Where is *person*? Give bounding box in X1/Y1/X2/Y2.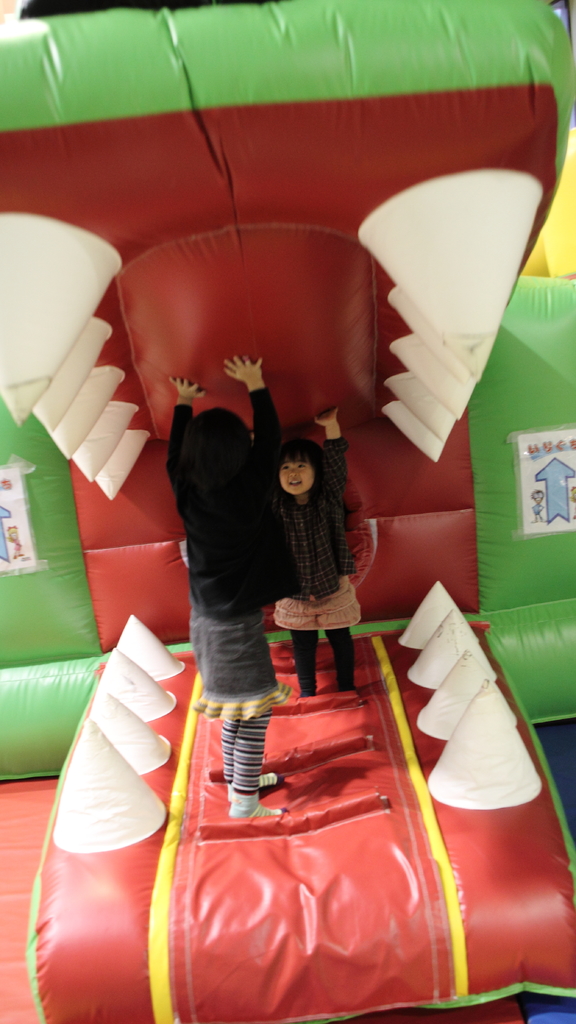
263/392/369/691.
